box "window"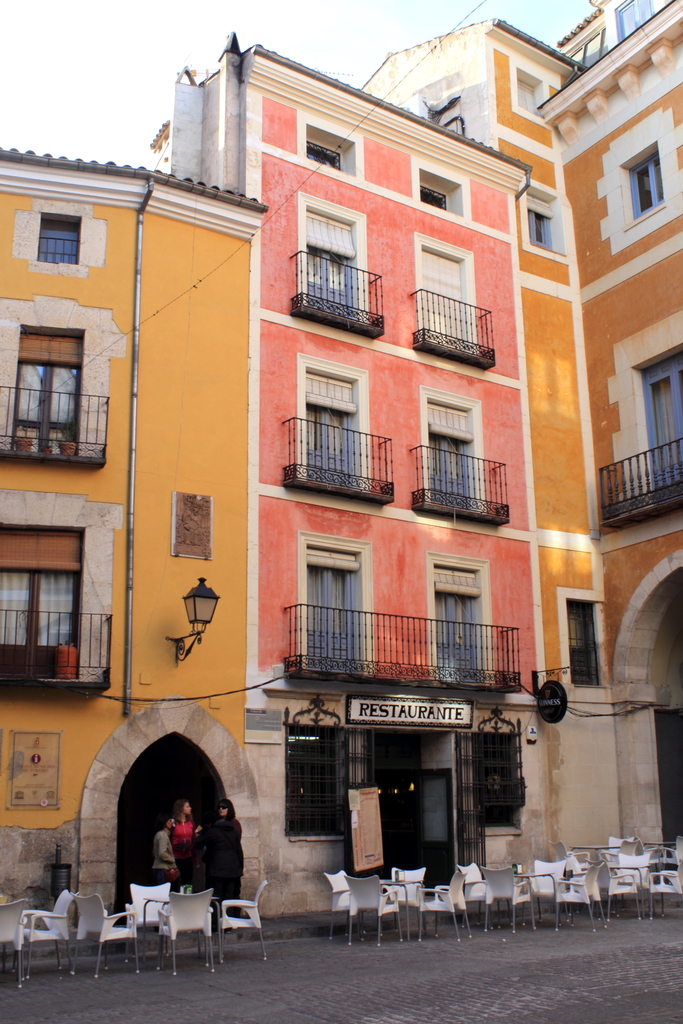
<region>15, 202, 110, 278</region>
